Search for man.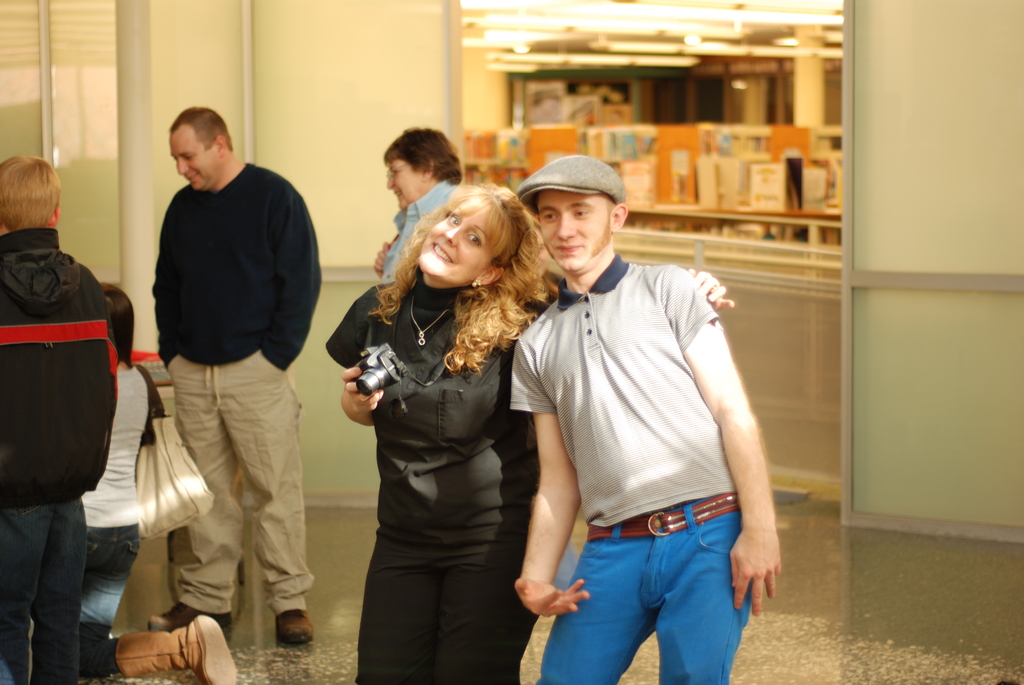
Found at bbox(148, 107, 319, 642).
